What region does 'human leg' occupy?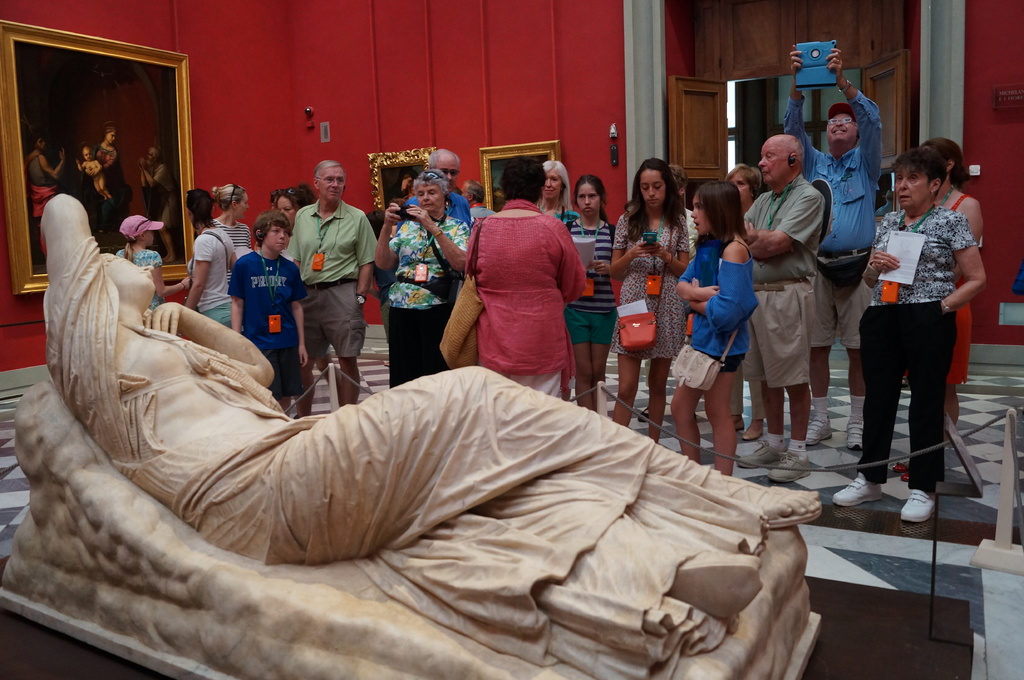
<region>845, 349, 865, 448</region>.
